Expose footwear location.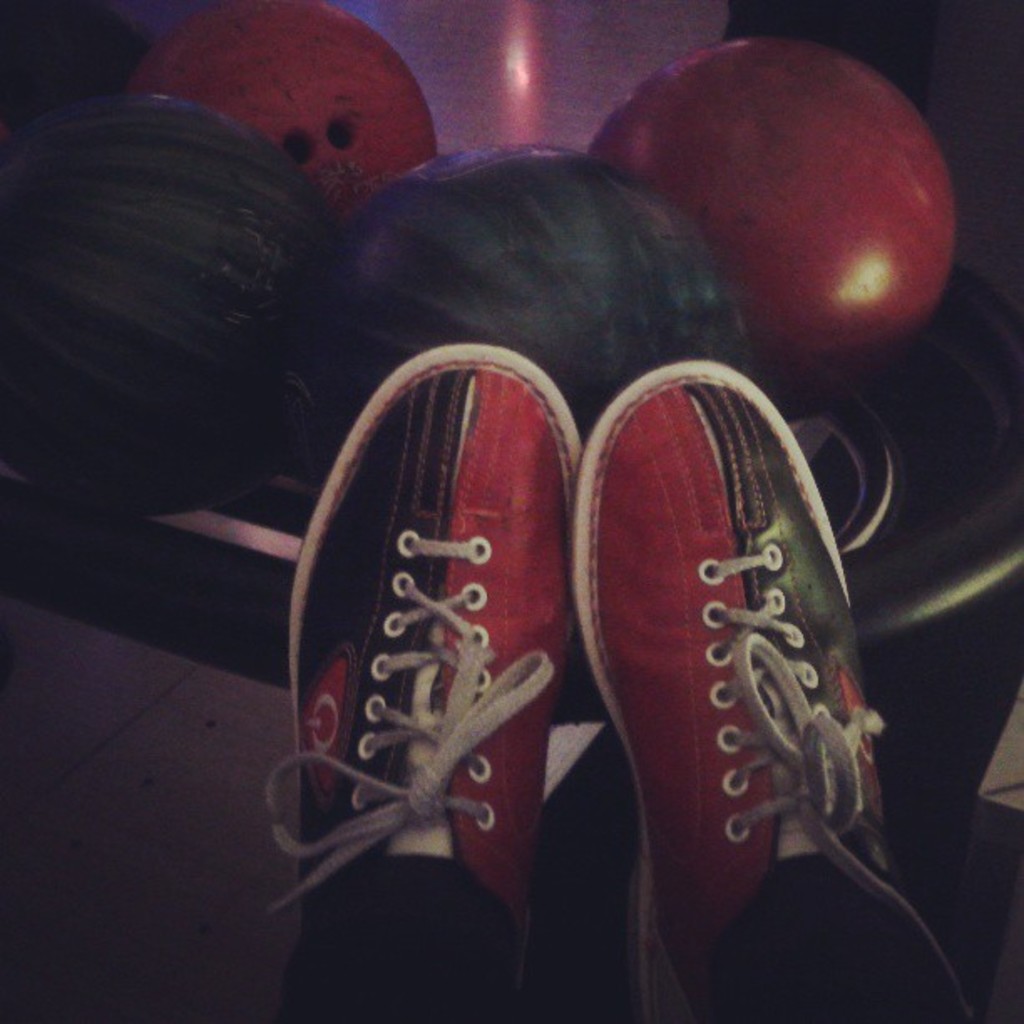
Exposed at box=[572, 356, 977, 1022].
